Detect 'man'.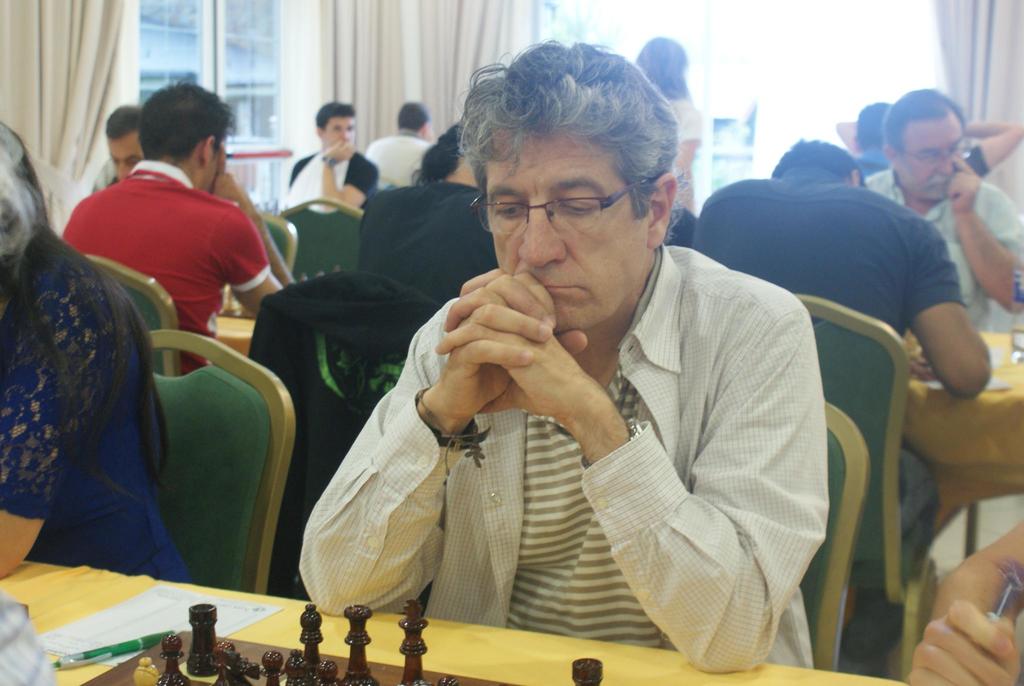
Detected at crop(360, 93, 439, 188).
